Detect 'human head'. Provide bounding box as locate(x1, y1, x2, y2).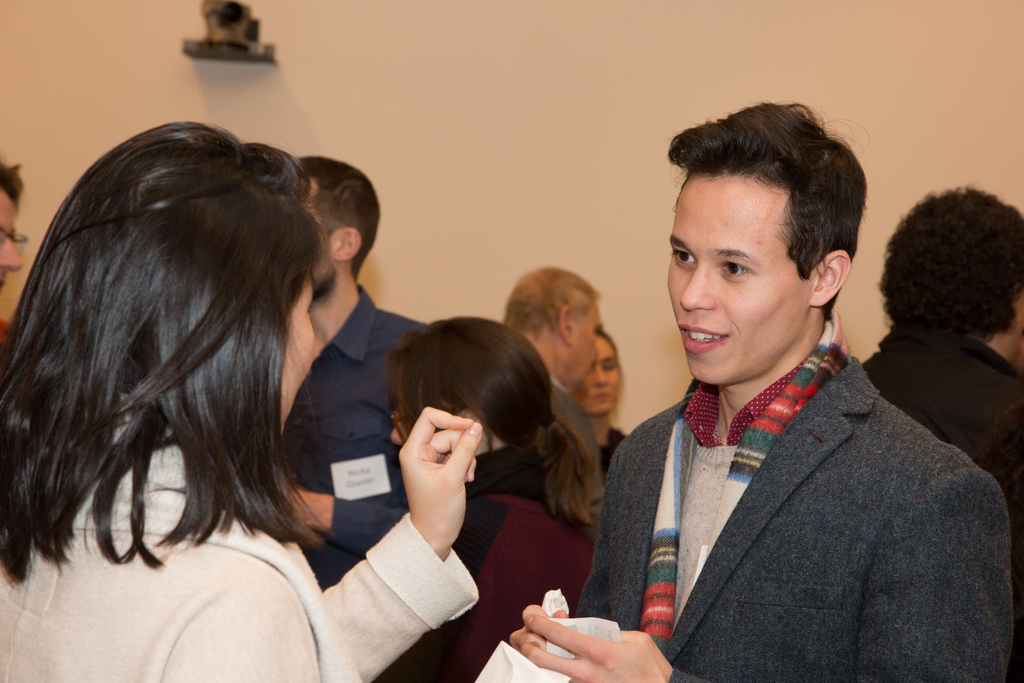
locate(662, 101, 880, 388).
